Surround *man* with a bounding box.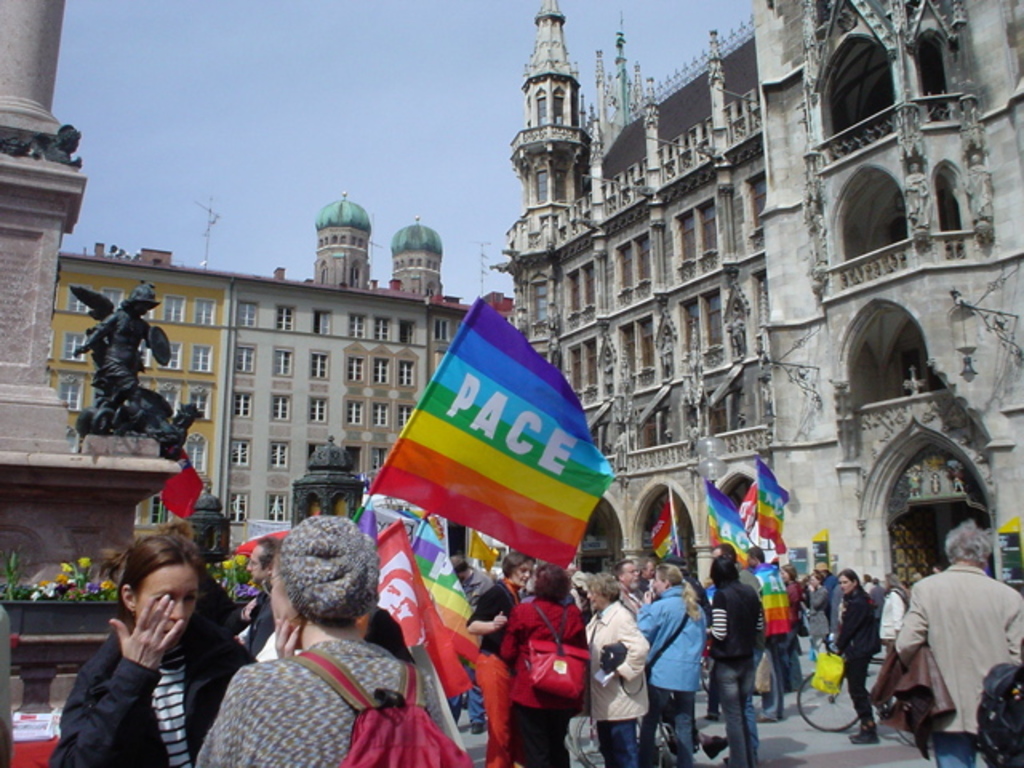
445 554 499 738.
